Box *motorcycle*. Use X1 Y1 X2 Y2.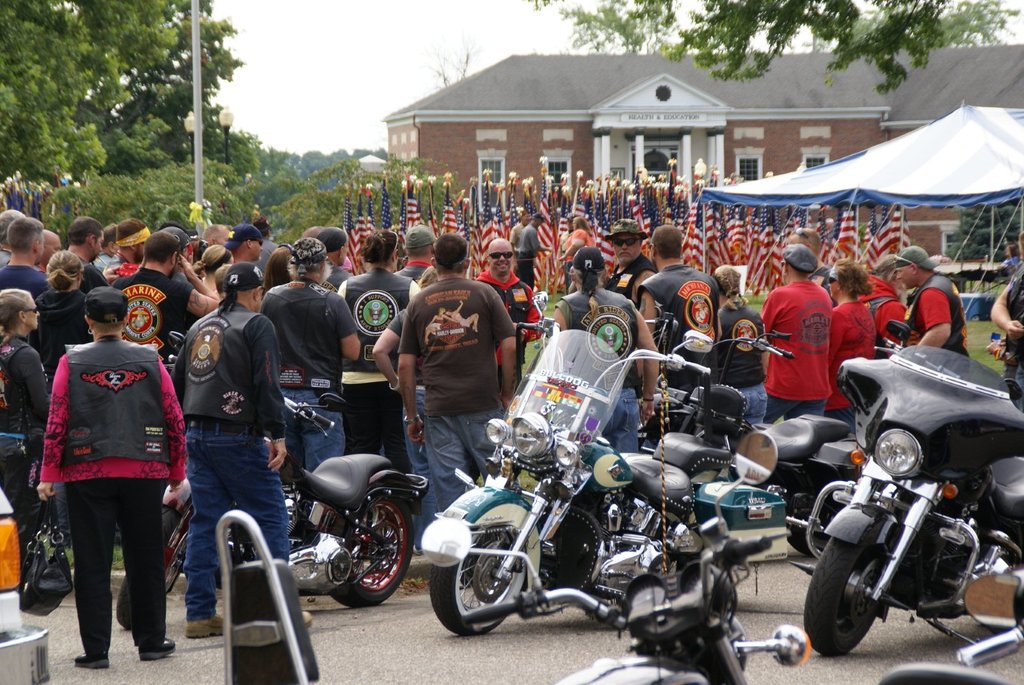
412 288 796 643.
